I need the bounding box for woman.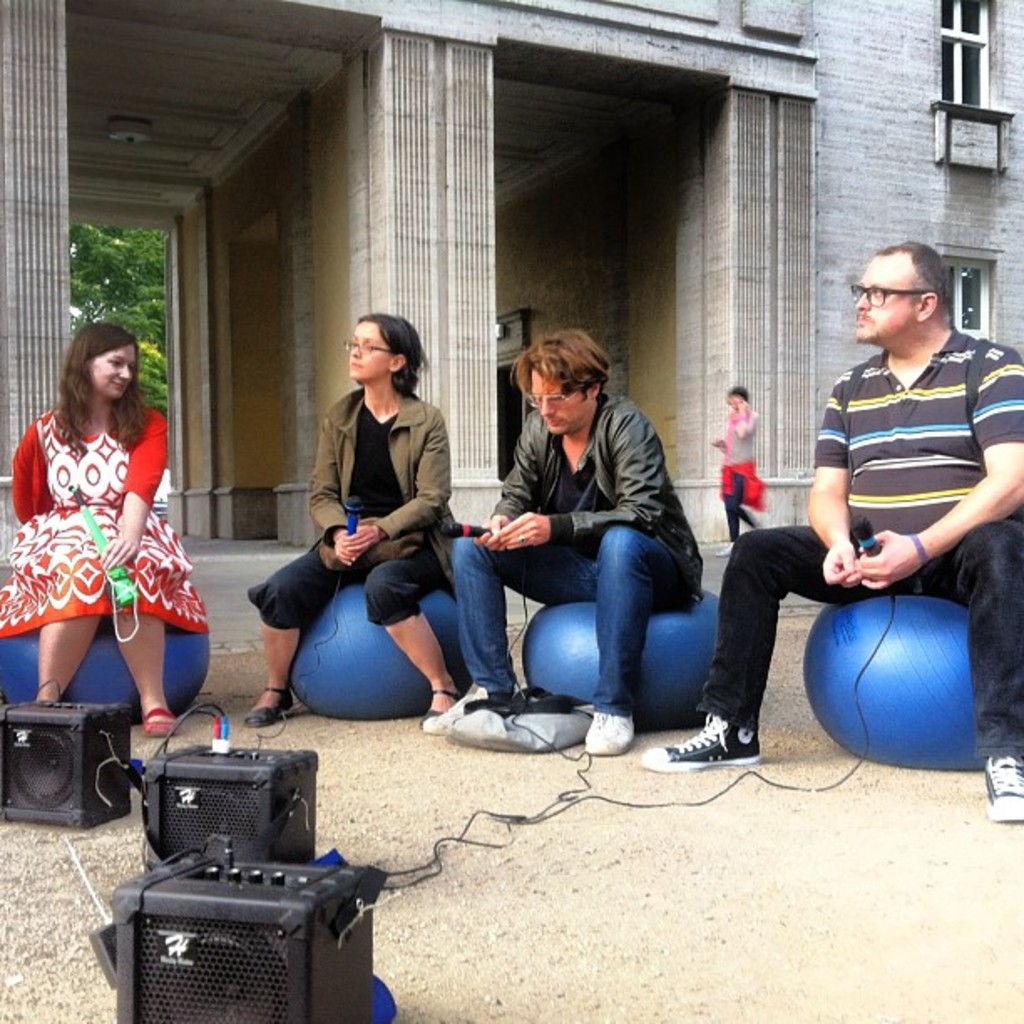
Here it is: <bbox>20, 310, 199, 806</bbox>.
